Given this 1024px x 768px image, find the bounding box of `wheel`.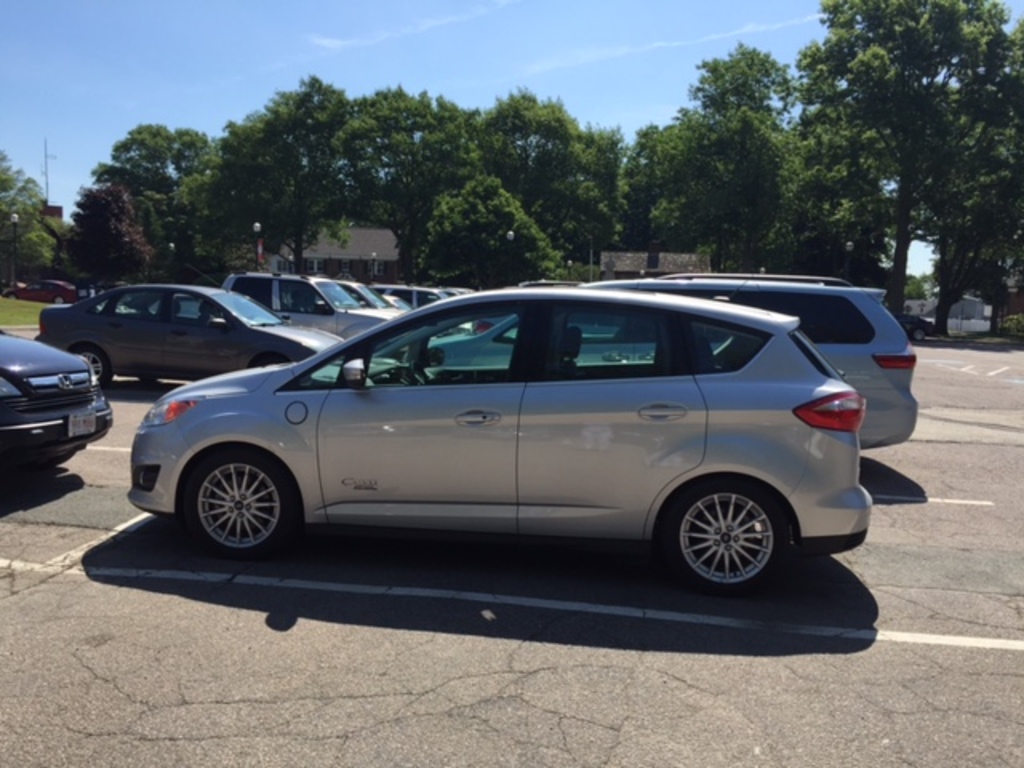
x1=70 y1=344 x2=107 y2=386.
